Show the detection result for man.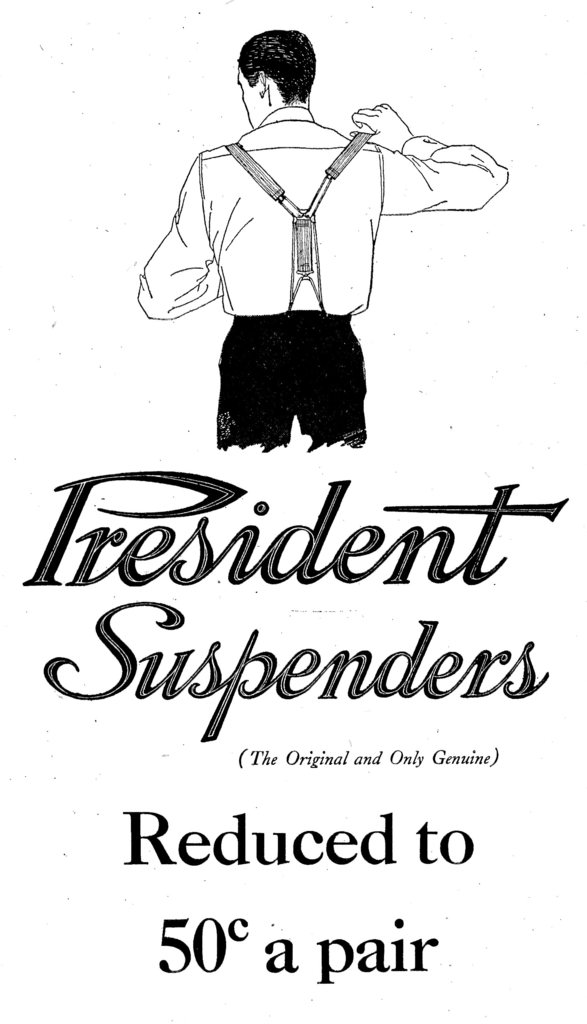
[left=145, top=58, right=491, bottom=495].
